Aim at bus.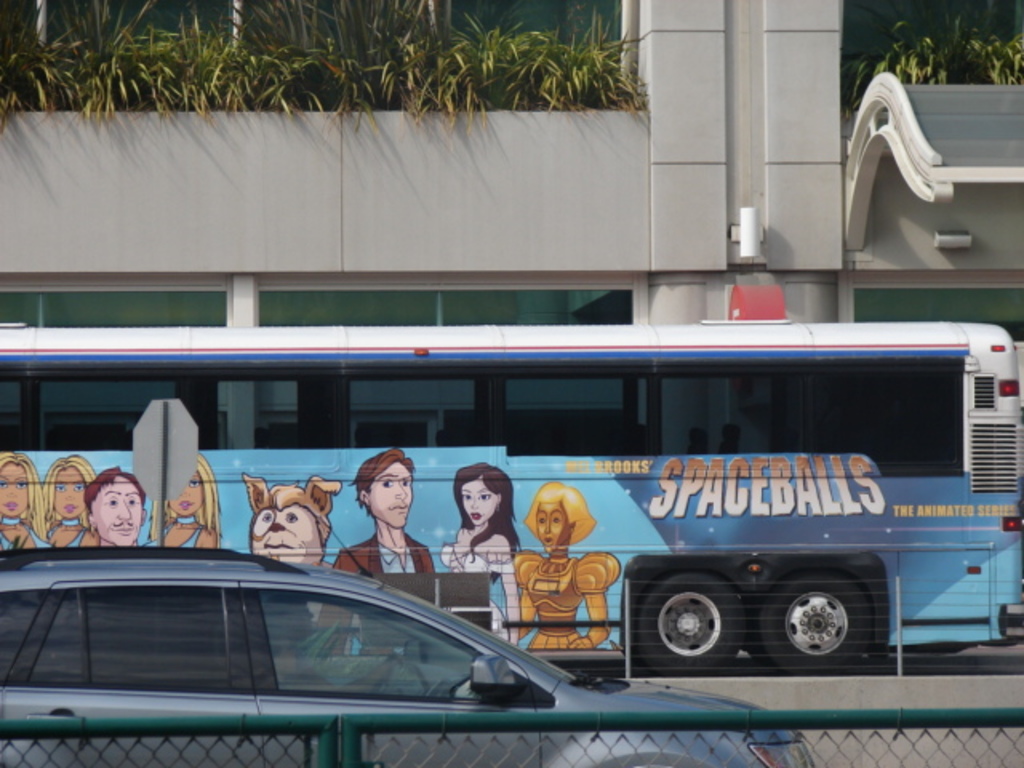
Aimed at bbox(0, 323, 1022, 680).
